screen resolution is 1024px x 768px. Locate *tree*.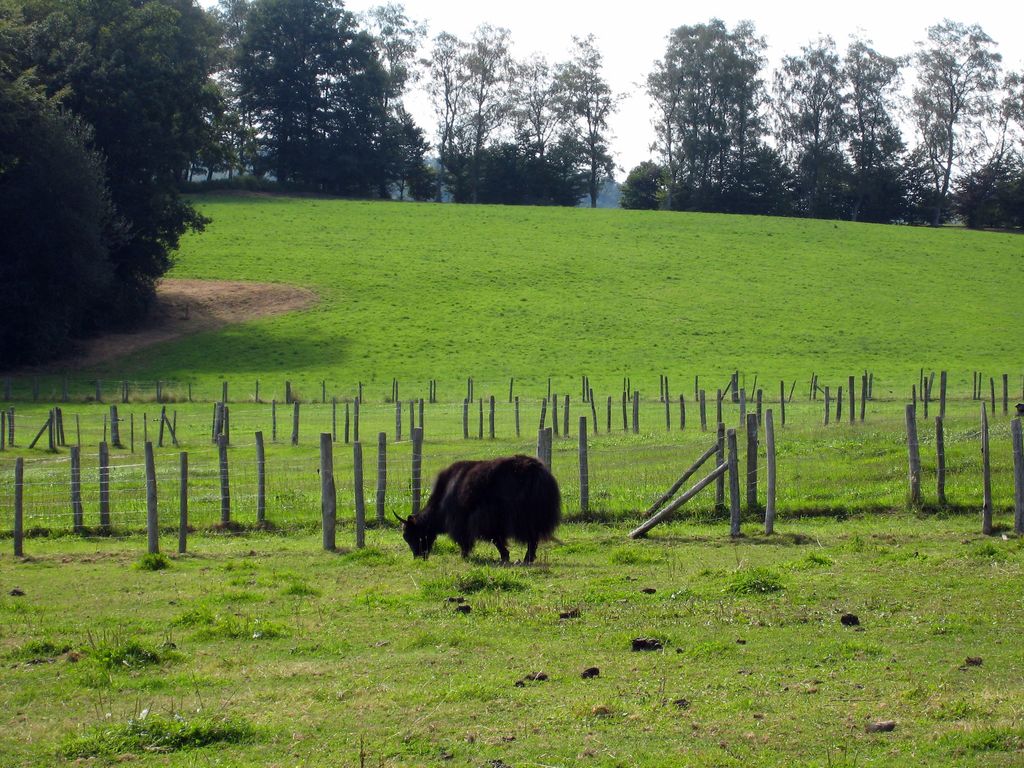
select_region(0, 0, 178, 335).
